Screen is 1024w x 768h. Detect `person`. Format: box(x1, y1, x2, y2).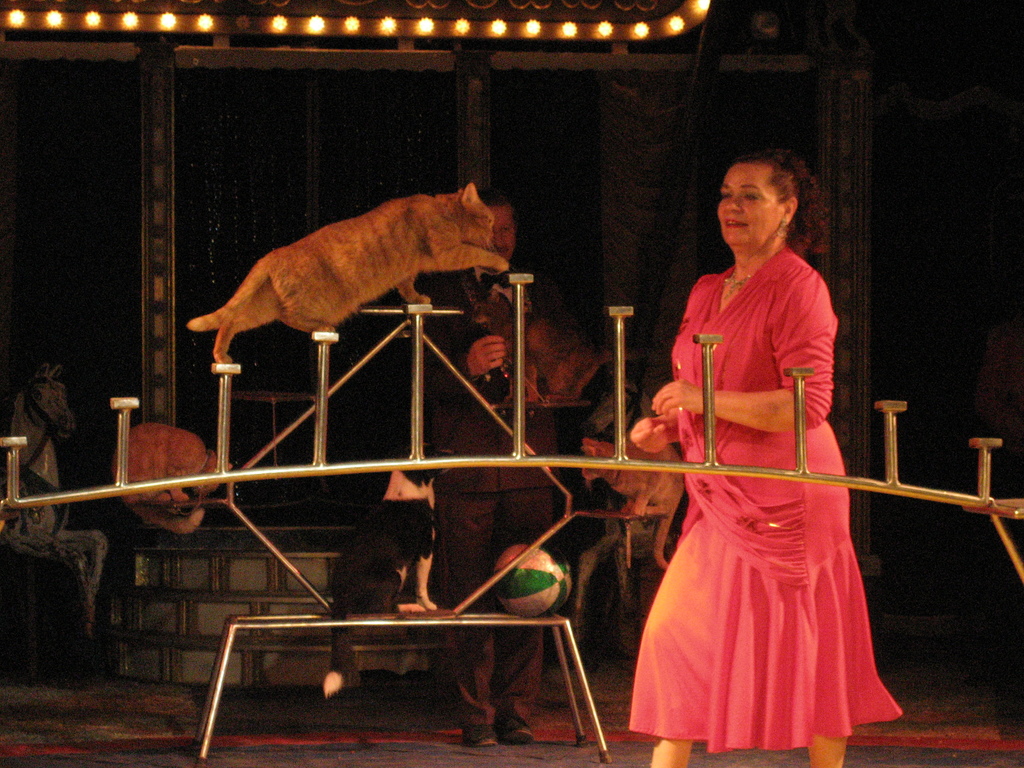
box(628, 152, 906, 767).
